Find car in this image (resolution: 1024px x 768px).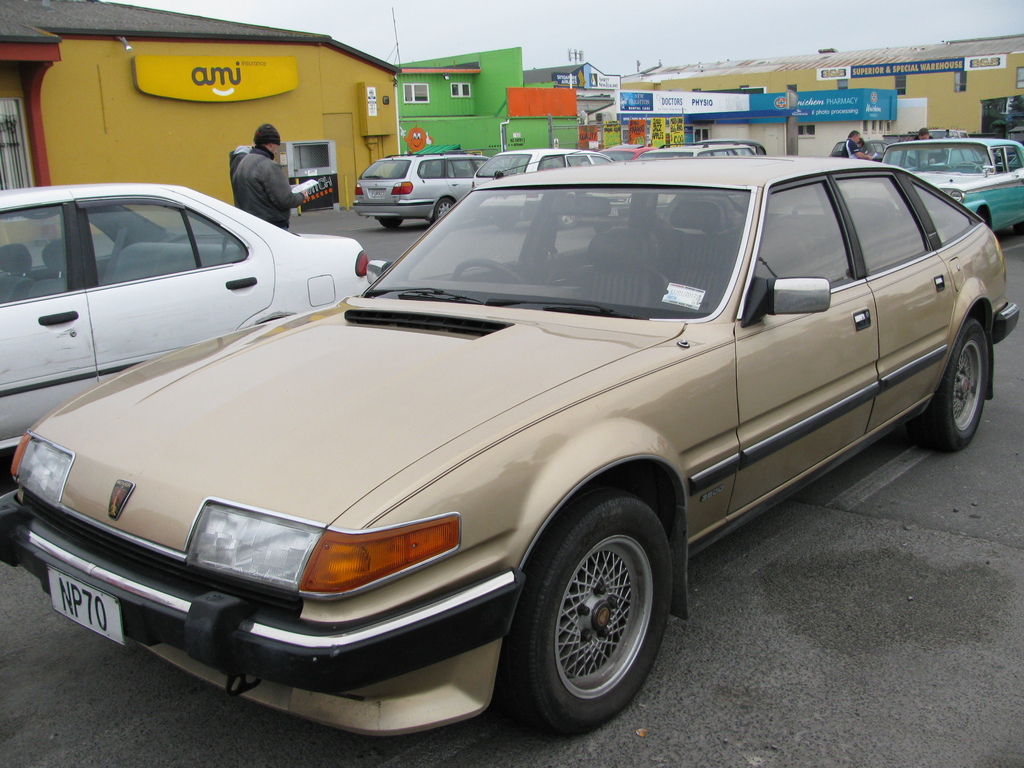
0:182:372:452.
